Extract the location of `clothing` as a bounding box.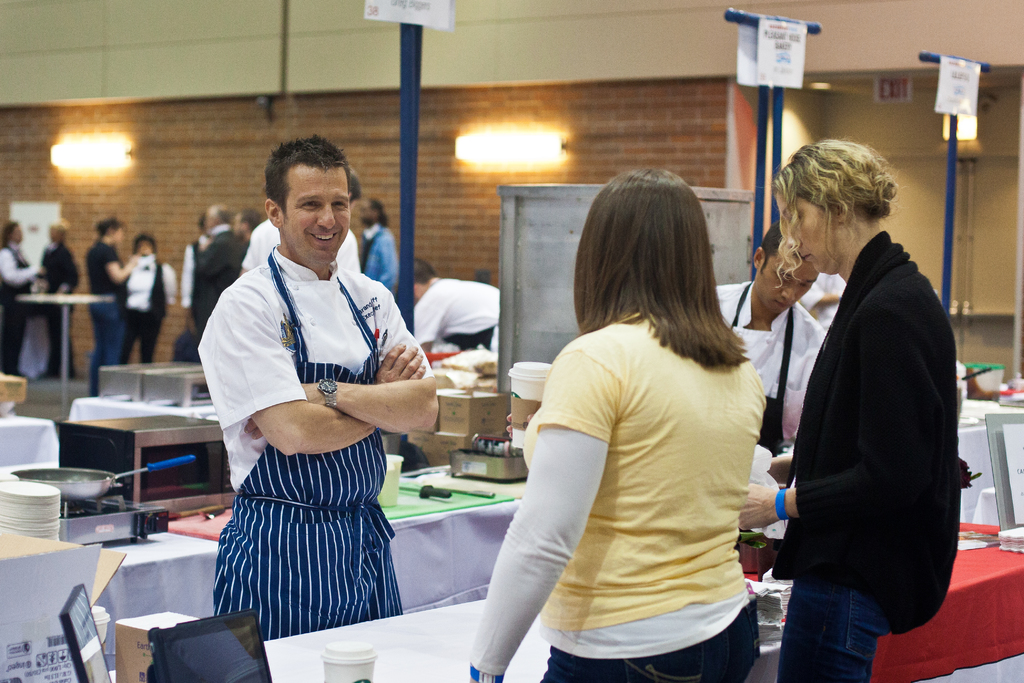
190, 220, 240, 322.
